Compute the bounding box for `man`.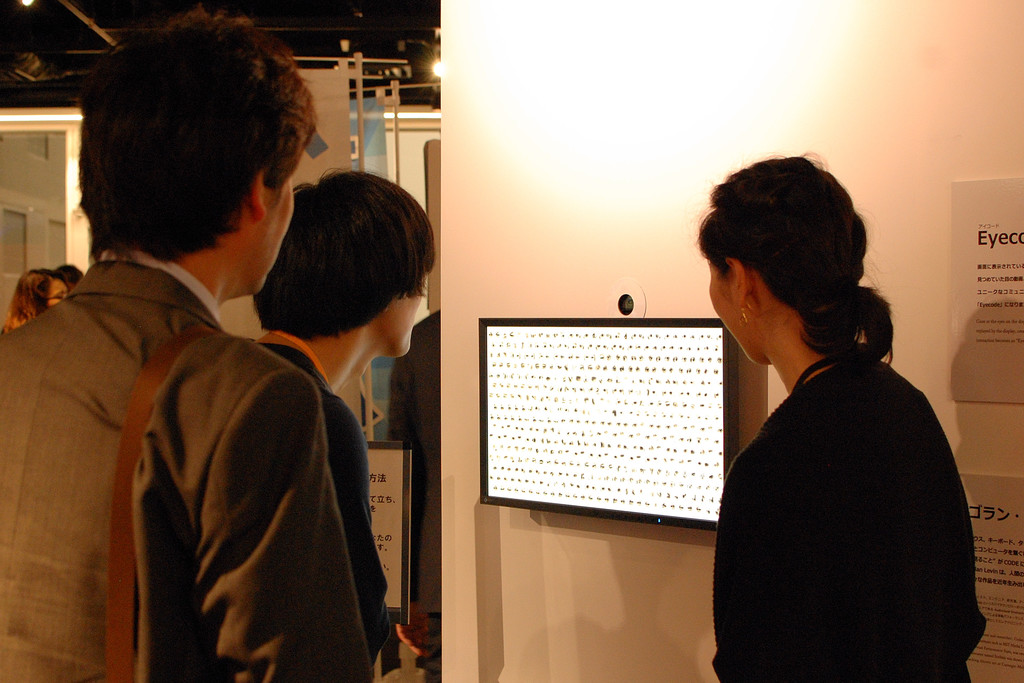
x1=386, y1=310, x2=442, y2=682.
